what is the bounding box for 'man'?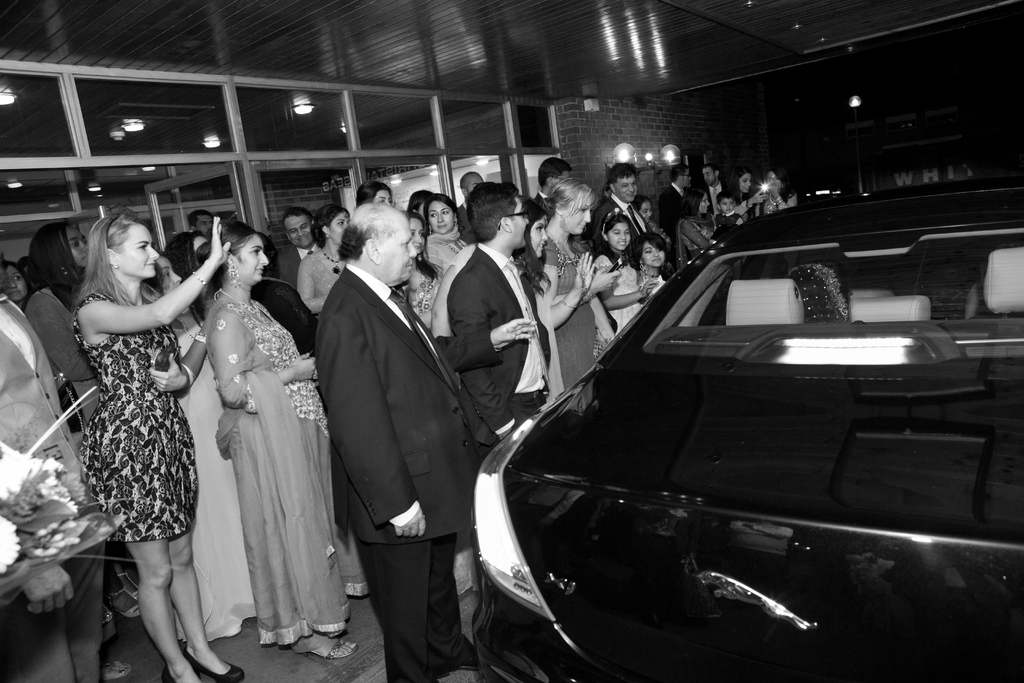
[192, 208, 216, 240].
